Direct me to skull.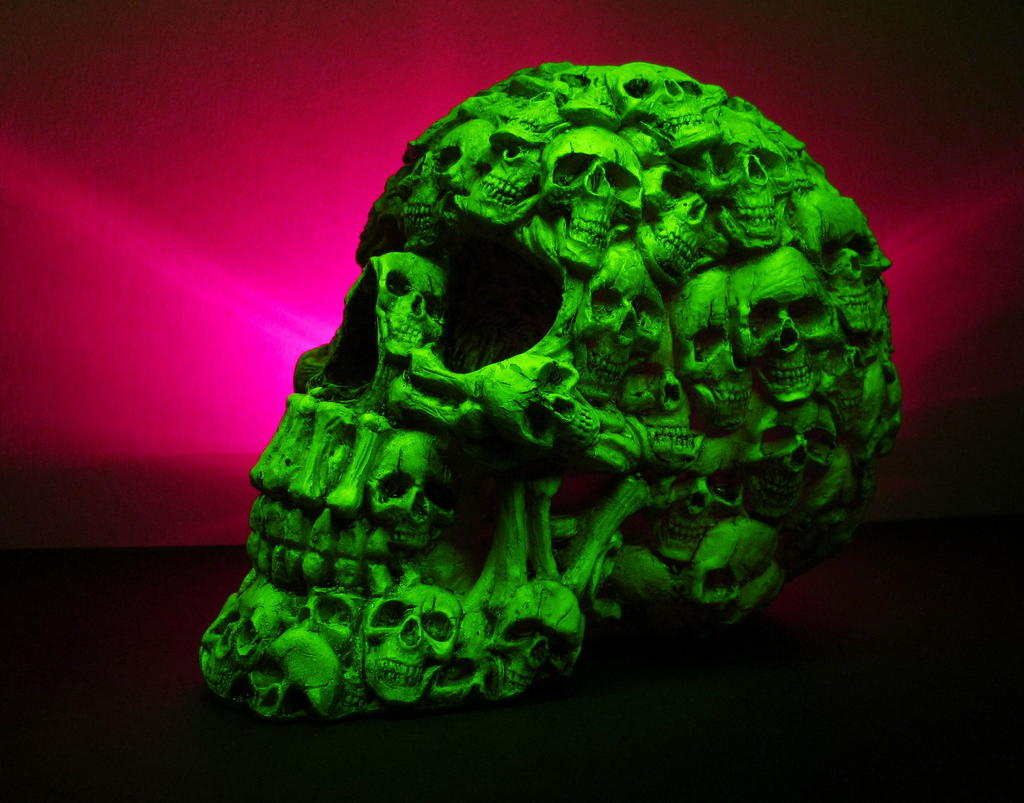
Direction: select_region(357, 581, 465, 704).
